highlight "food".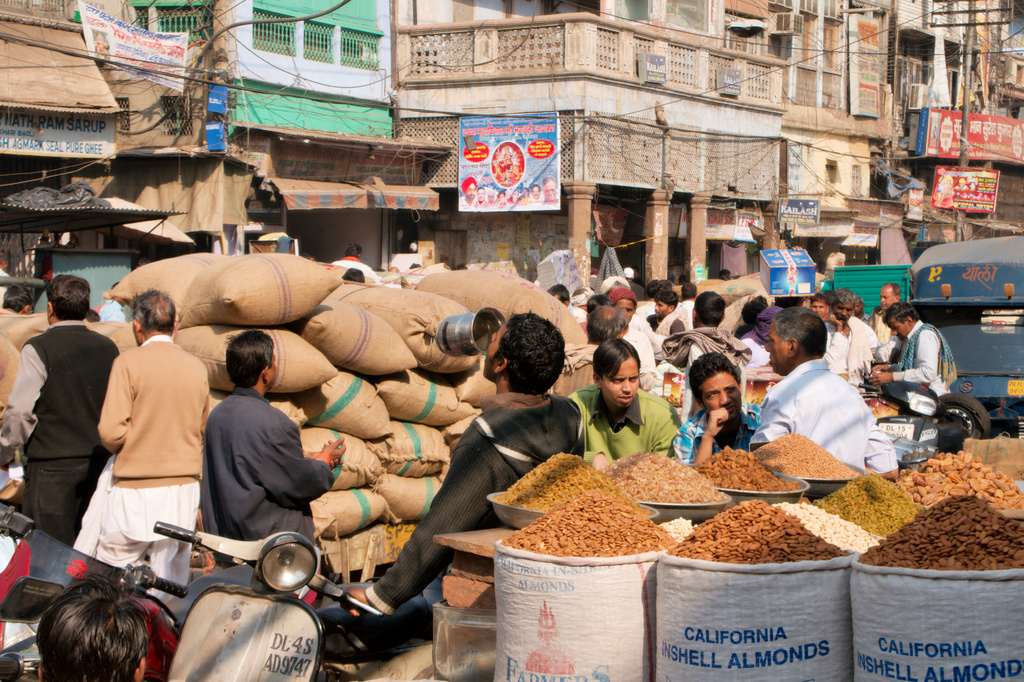
Highlighted region: bbox=(769, 499, 884, 553).
